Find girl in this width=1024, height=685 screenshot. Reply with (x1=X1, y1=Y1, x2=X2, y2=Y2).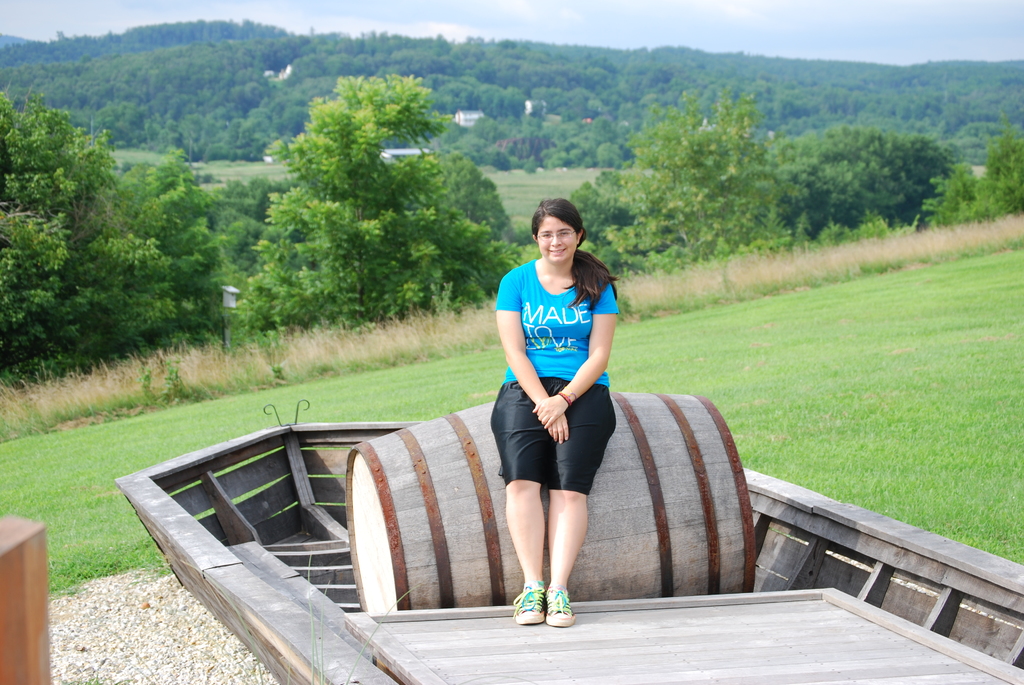
(x1=495, y1=200, x2=620, y2=627).
